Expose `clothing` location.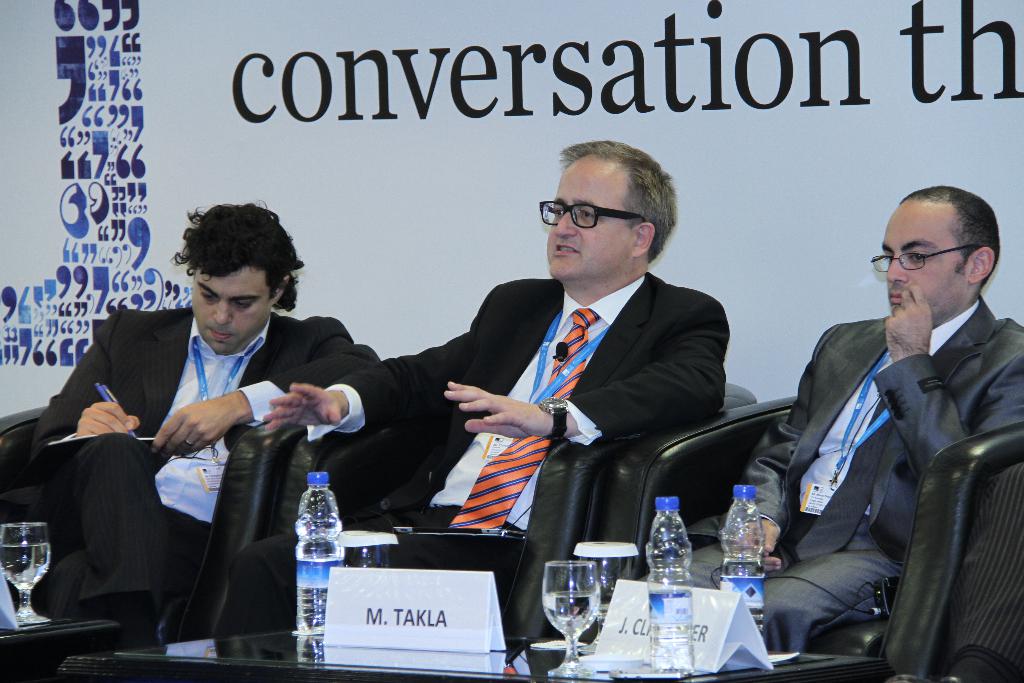
Exposed at BBox(639, 293, 1023, 652).
